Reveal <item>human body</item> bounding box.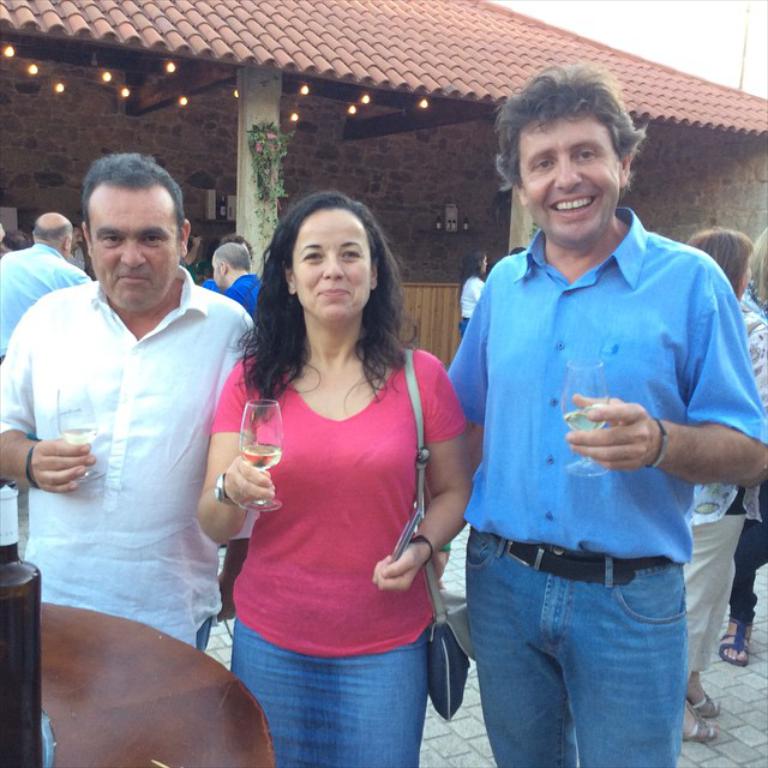
Revealed: 194/188/474/767.
